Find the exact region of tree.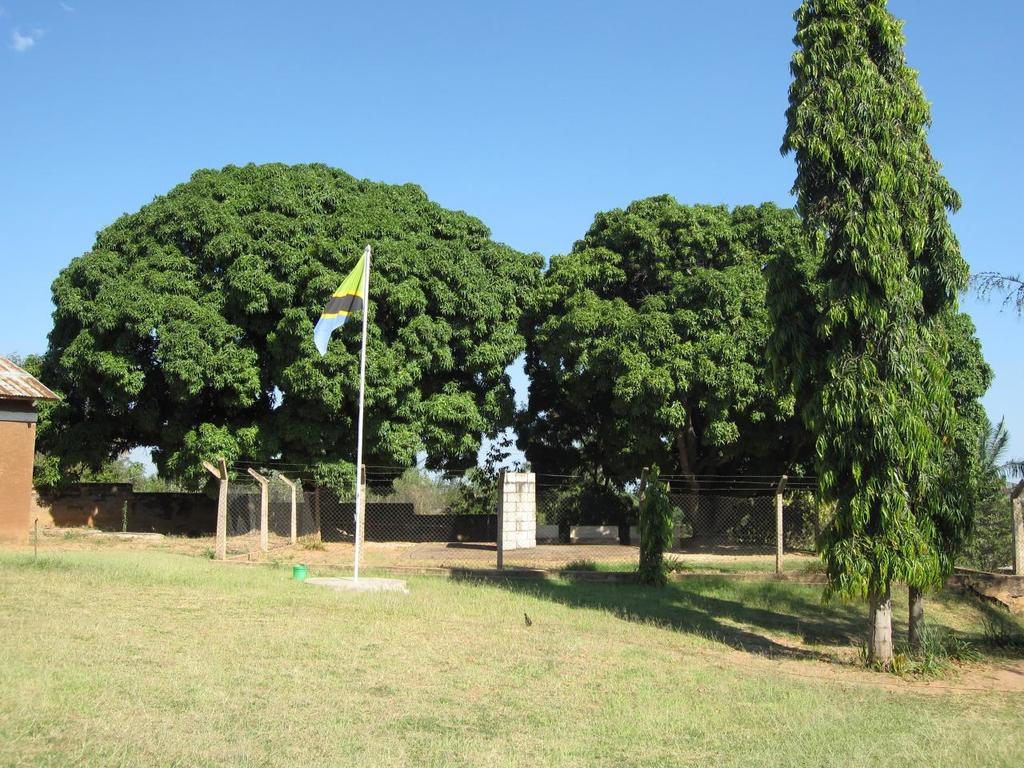
Exact region: detection(34, 154, 540, 486).
